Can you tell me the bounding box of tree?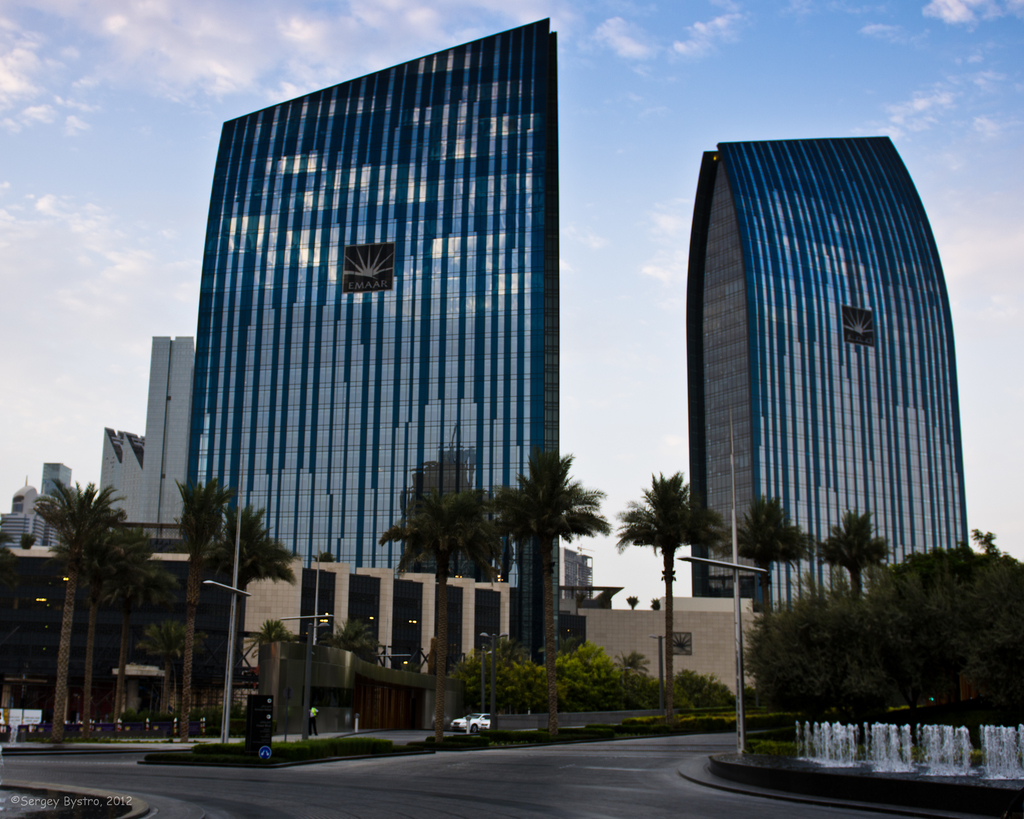
[left=374, top=486, right=508, bottom=585].
